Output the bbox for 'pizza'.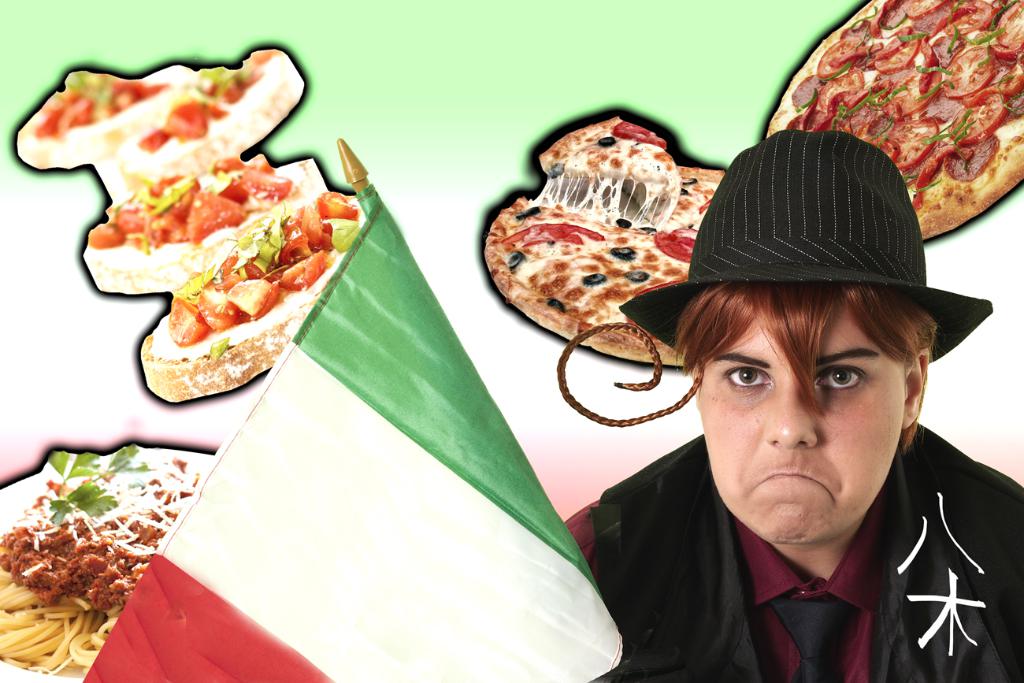
493, 161, 724, 379.
